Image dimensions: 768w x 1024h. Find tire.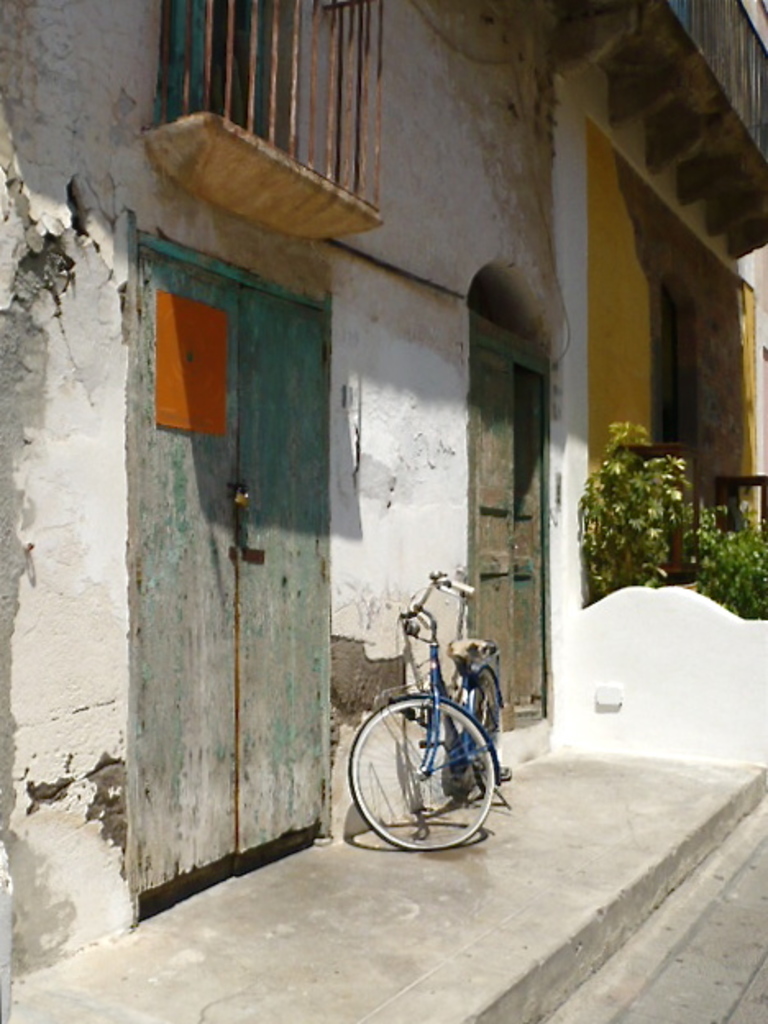
crop(345, 699, 491, 852).
